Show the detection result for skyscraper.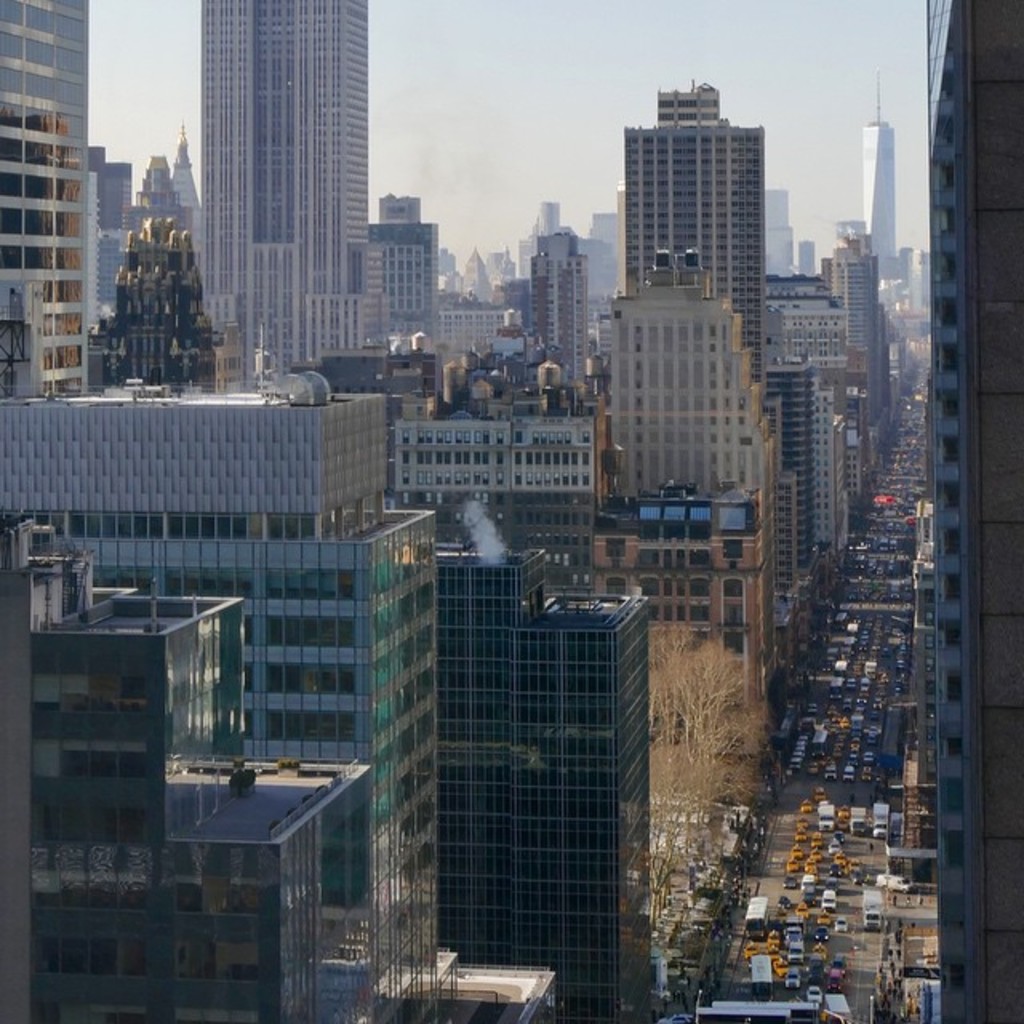
528,235,592,371.
